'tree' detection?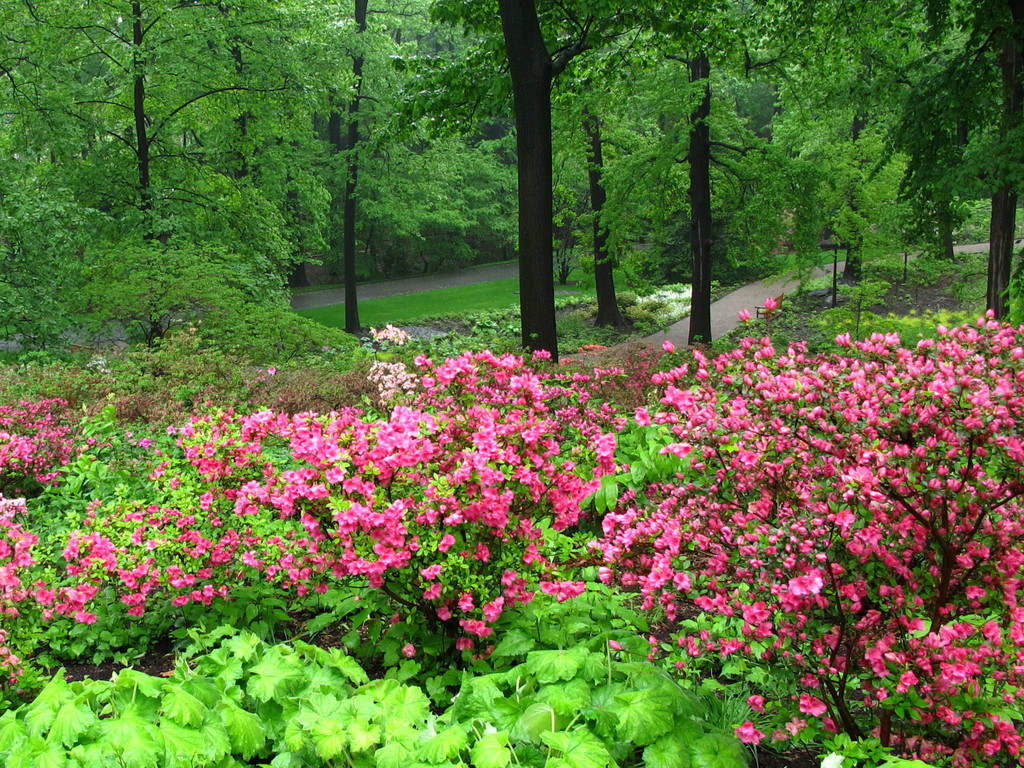
pyautogui.locateOnScreen(285, 0, 429, 337)
